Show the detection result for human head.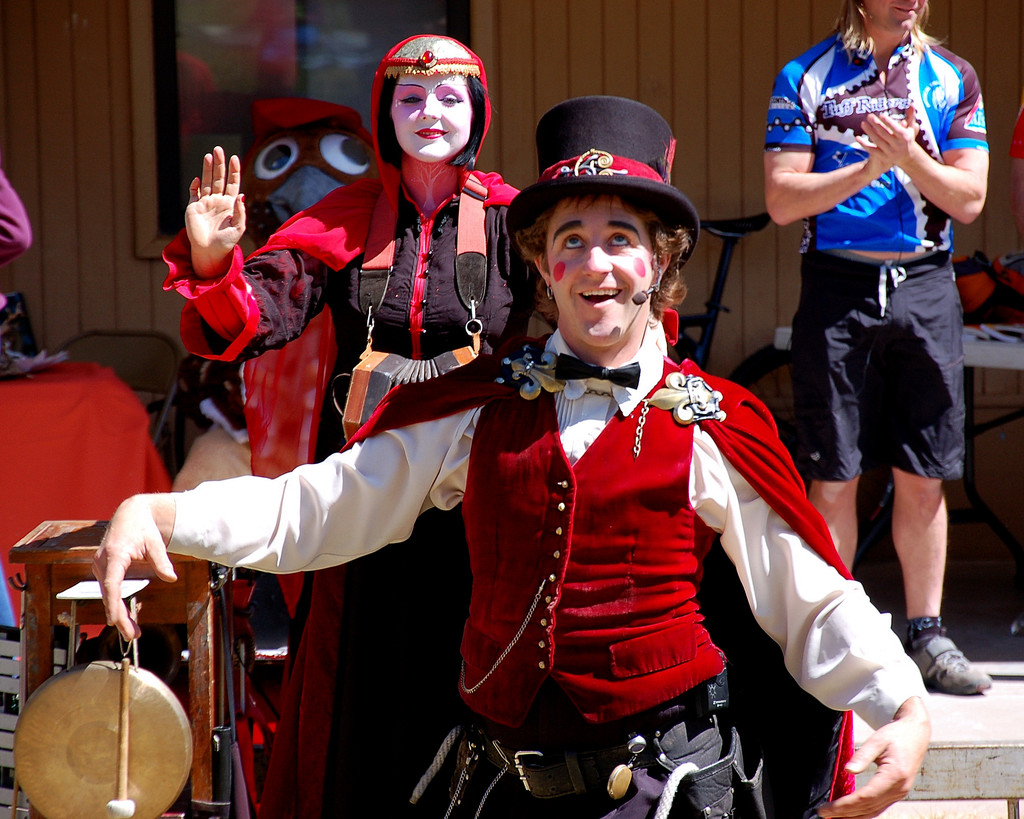
bbox(515, 178, 689, 342).
